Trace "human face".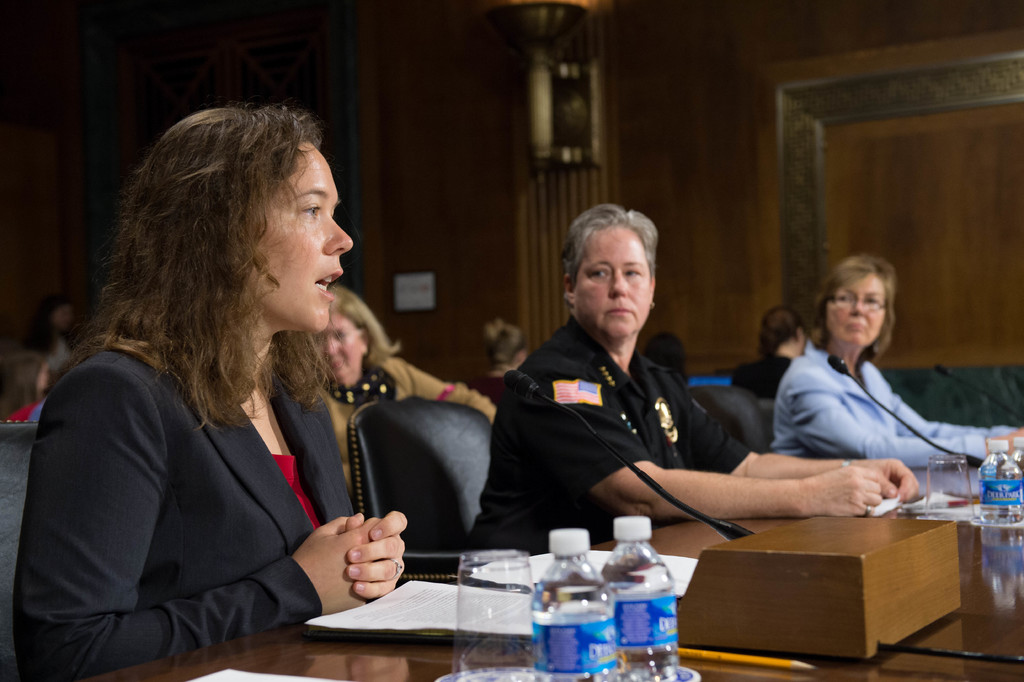
Traced to BBox(307, 310, 362, 381).
